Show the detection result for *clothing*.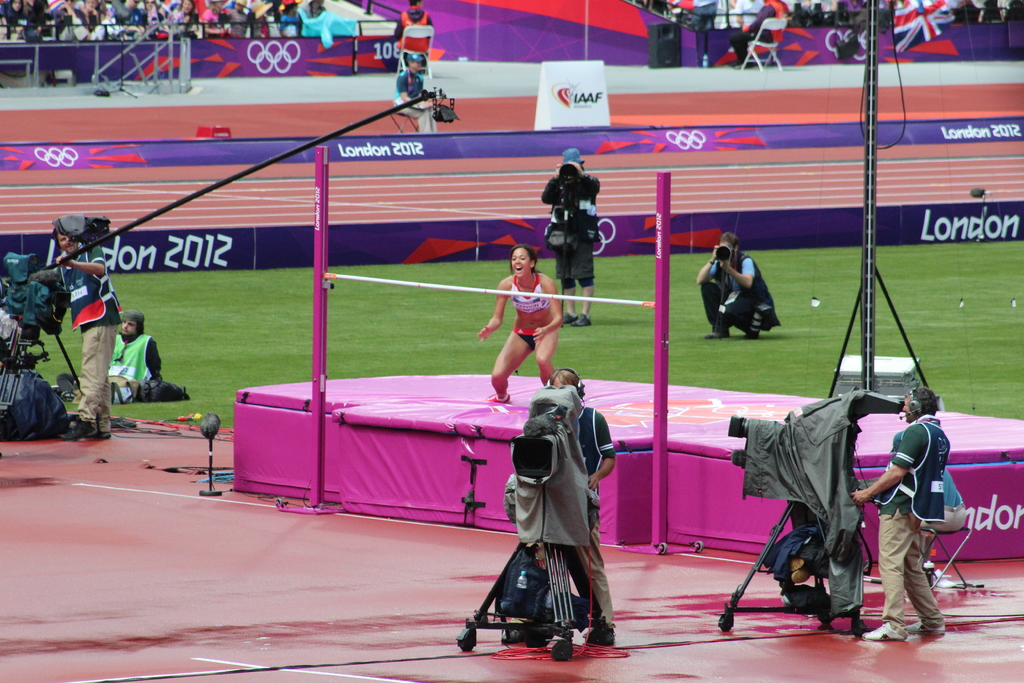
[52,240,127,452].
